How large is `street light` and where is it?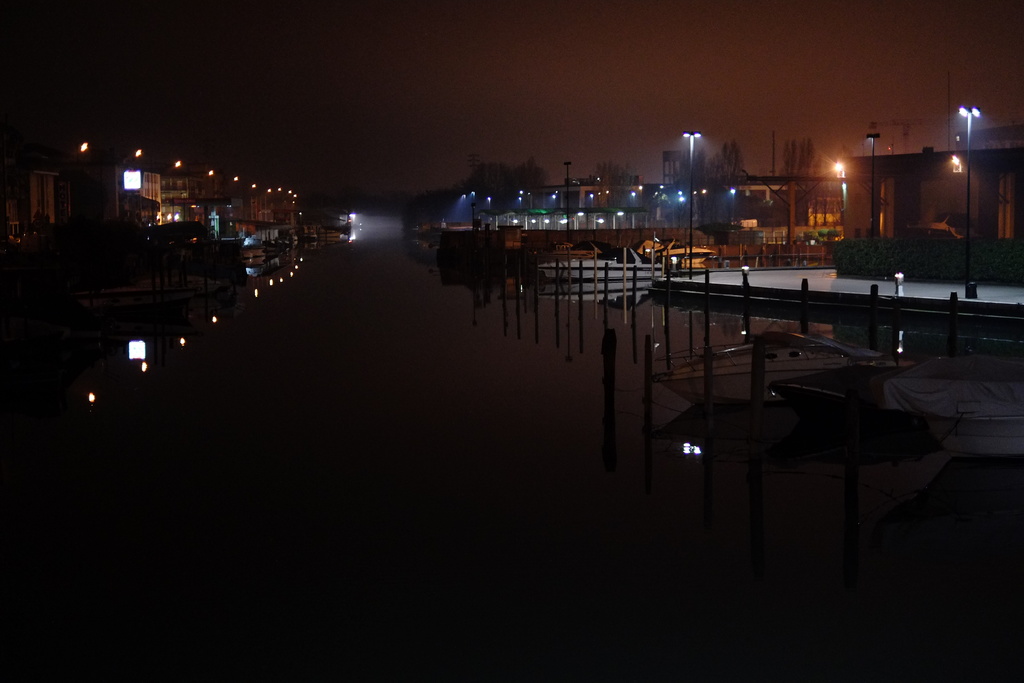
Bounding box: <box>867,133,881,241</box>.
